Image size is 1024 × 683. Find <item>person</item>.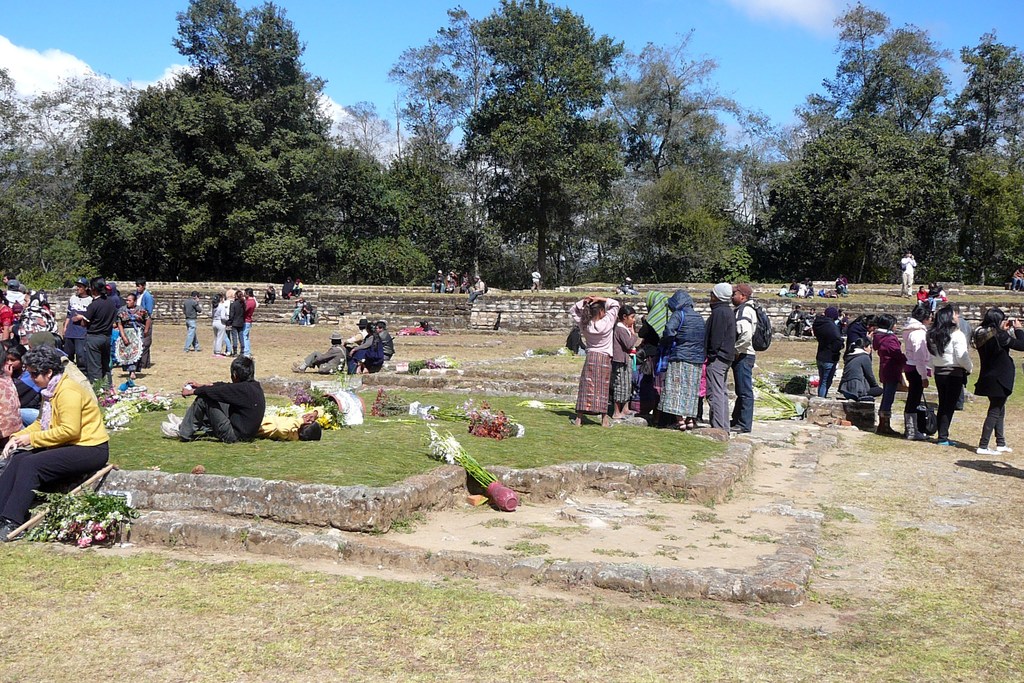
box(0, 344, 111, 534).
